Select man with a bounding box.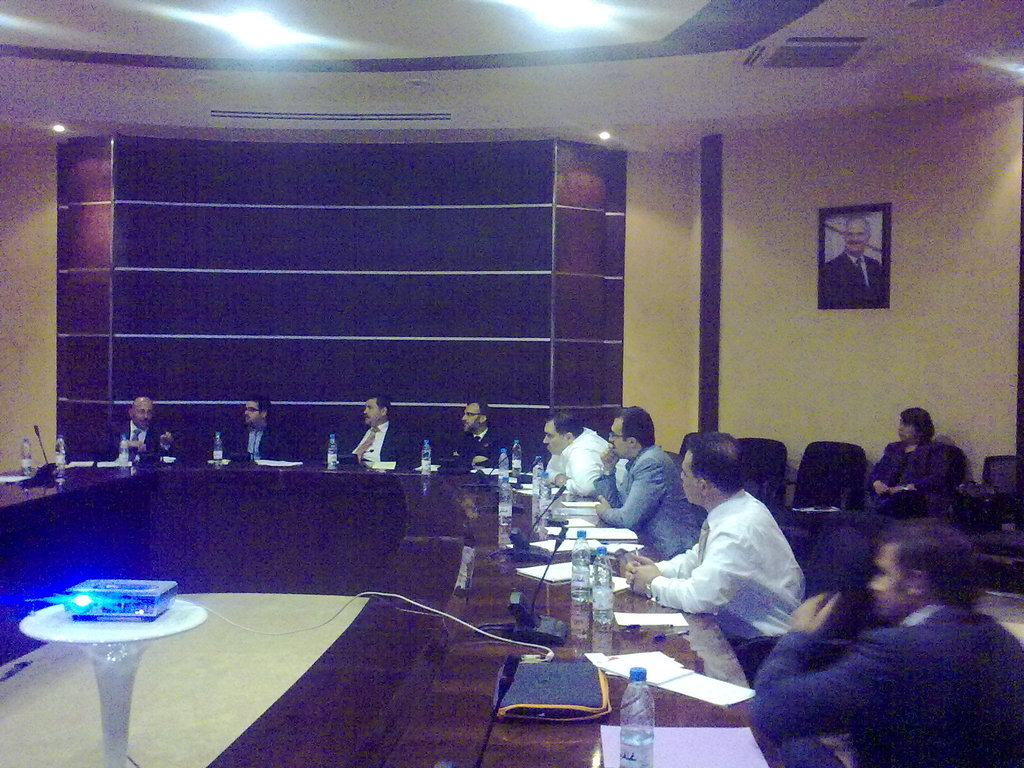
detection(96, 396, 184, 461).
